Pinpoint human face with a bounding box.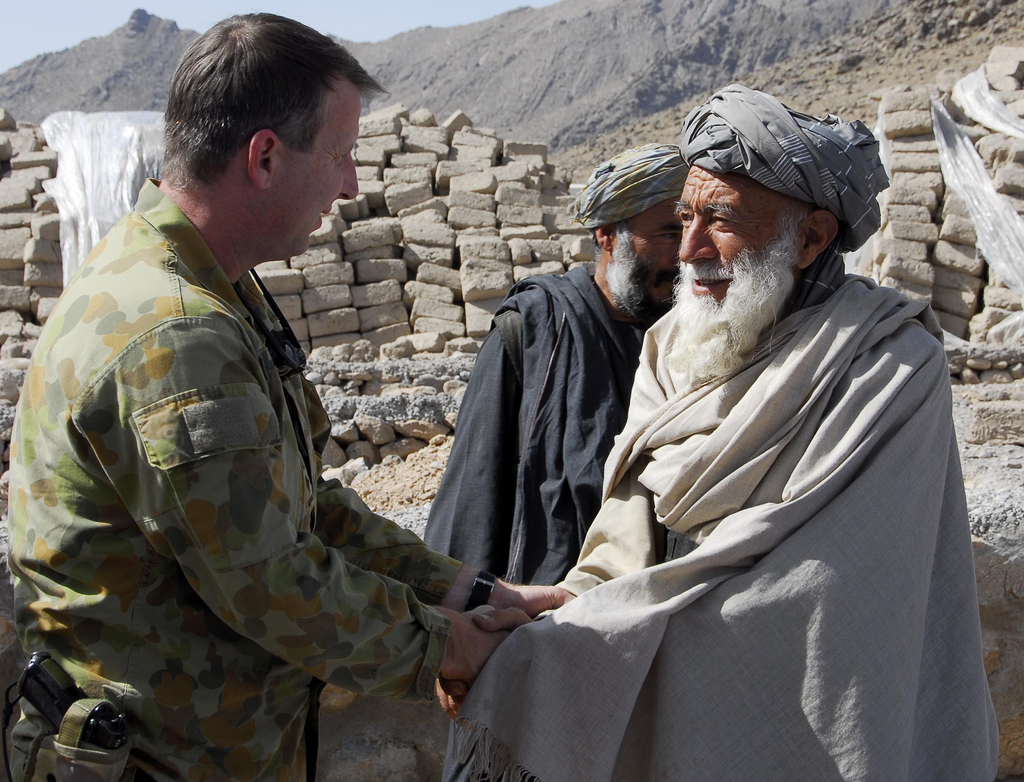
detection(673, 166, 813, 312).
